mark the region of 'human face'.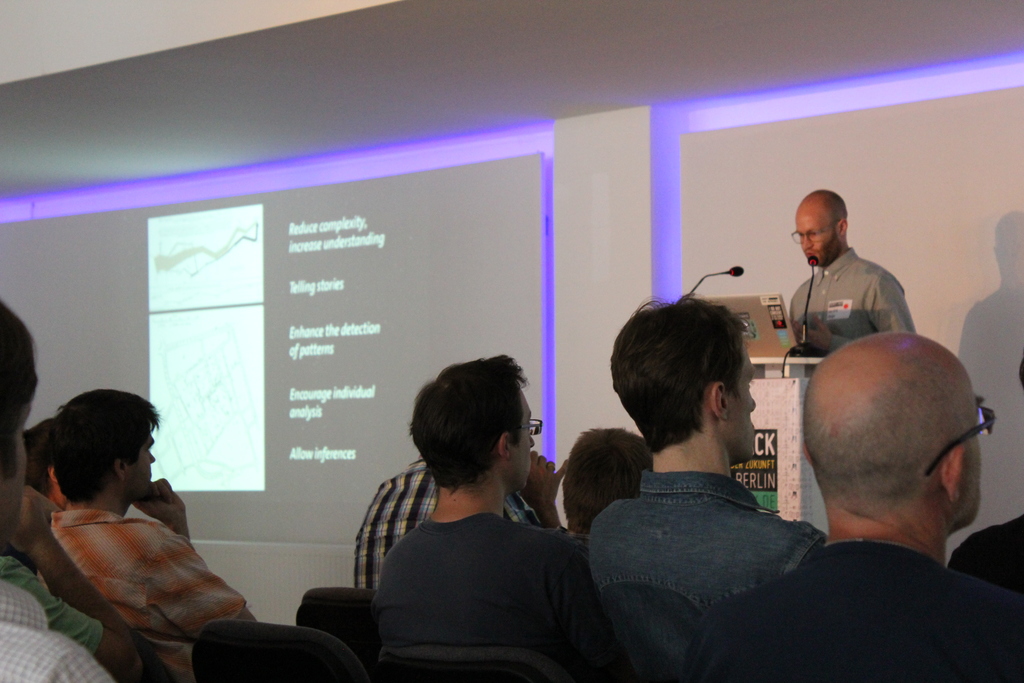
Region: BBox(516, 395, 534, 490).
